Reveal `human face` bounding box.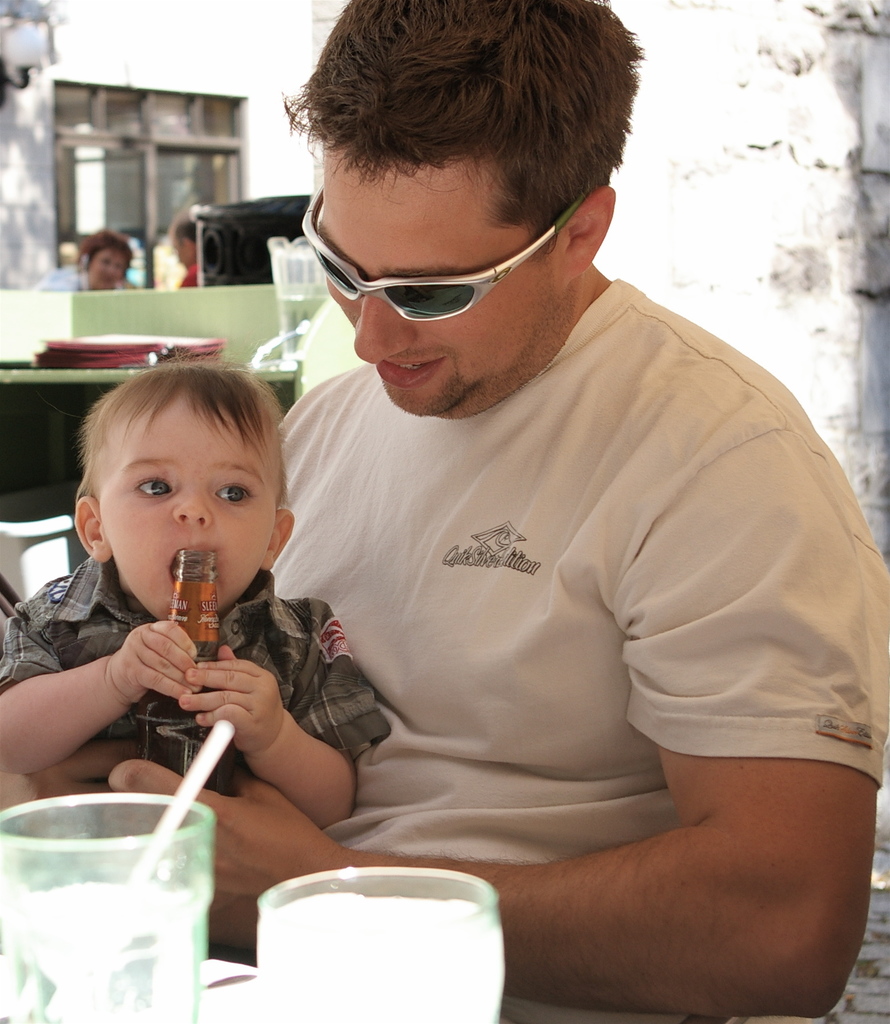
Revealed: x1=91, y1=247, x2=123, y2=289.
